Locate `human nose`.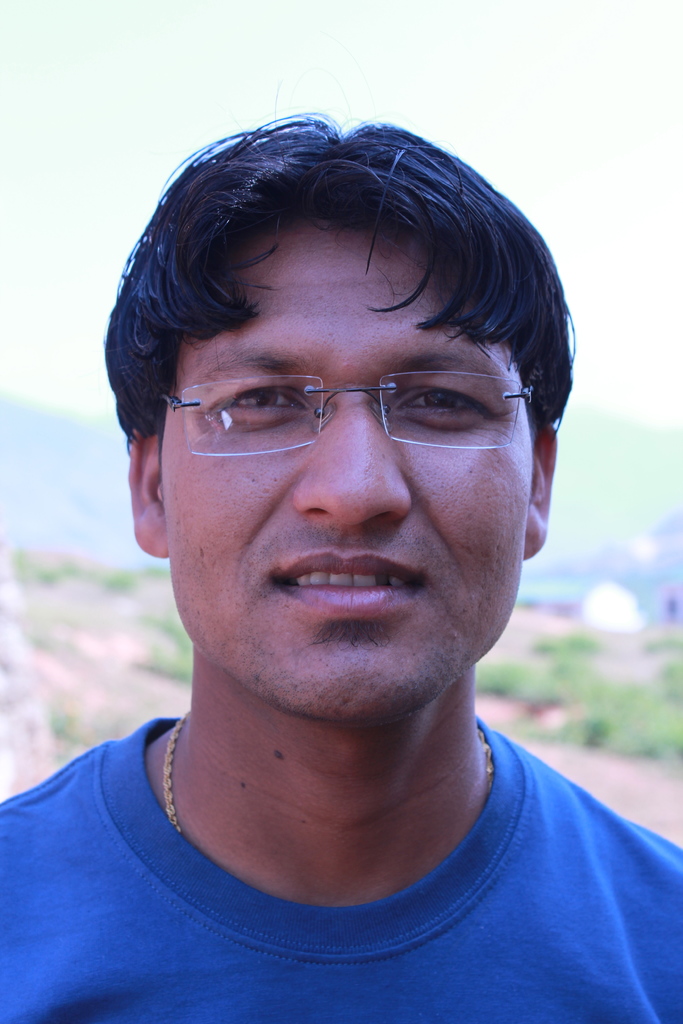
Bounding box: box(289, 379, 415, 529).
